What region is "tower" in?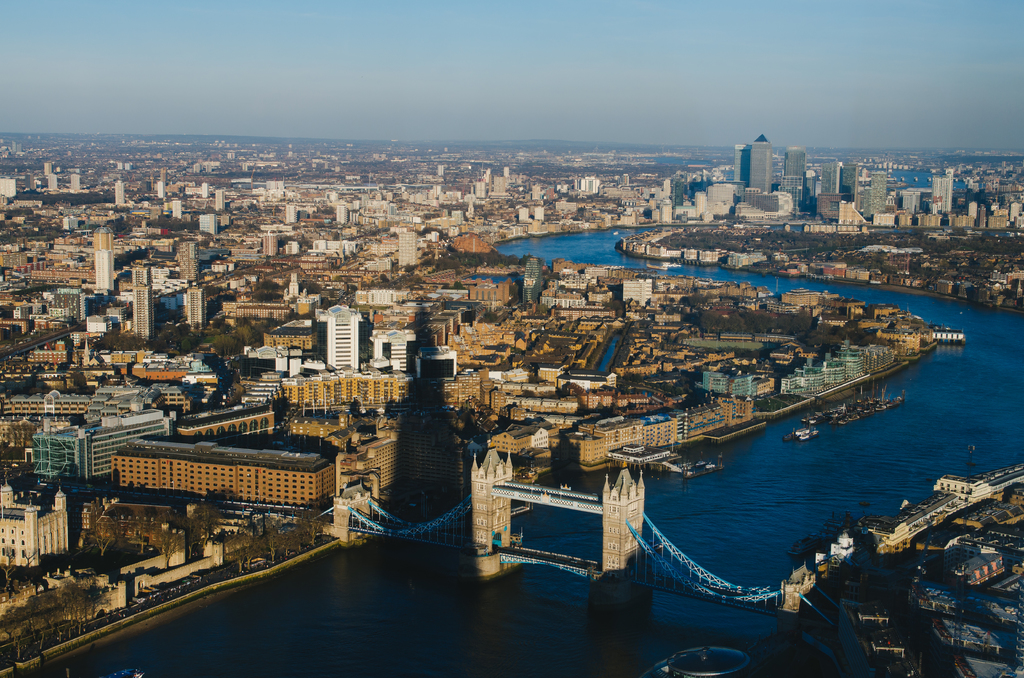
box(178, 243, 198, 278).
